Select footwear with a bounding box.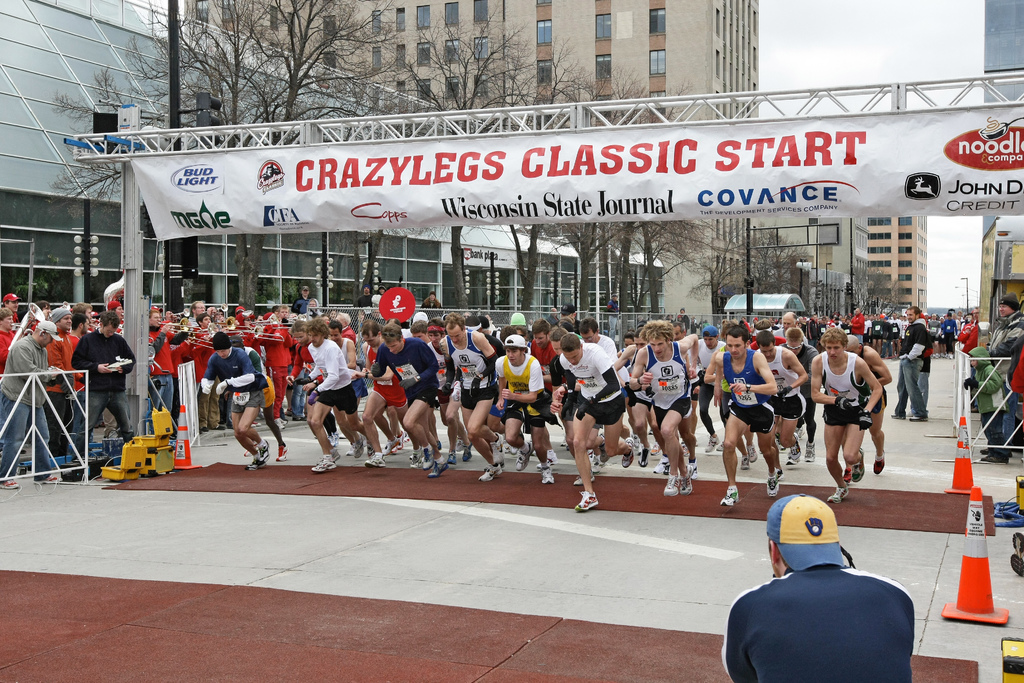
bbox=[330, 449, 348, 458].
